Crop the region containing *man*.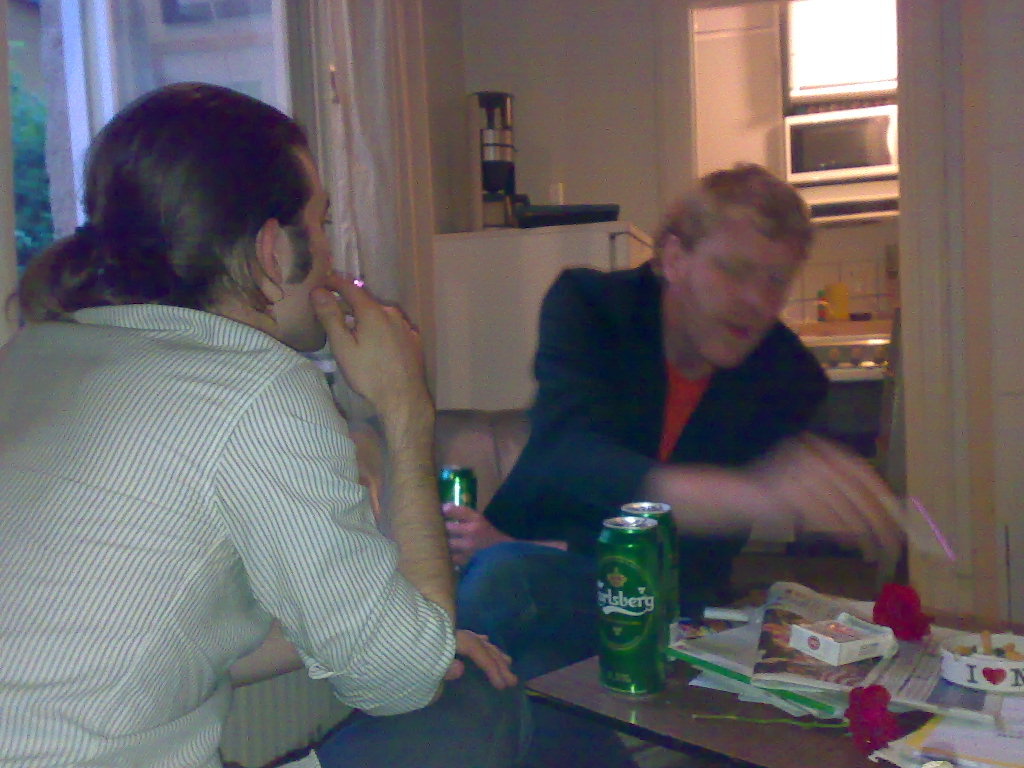
Crop region: region(7, 141, 482, 733).
